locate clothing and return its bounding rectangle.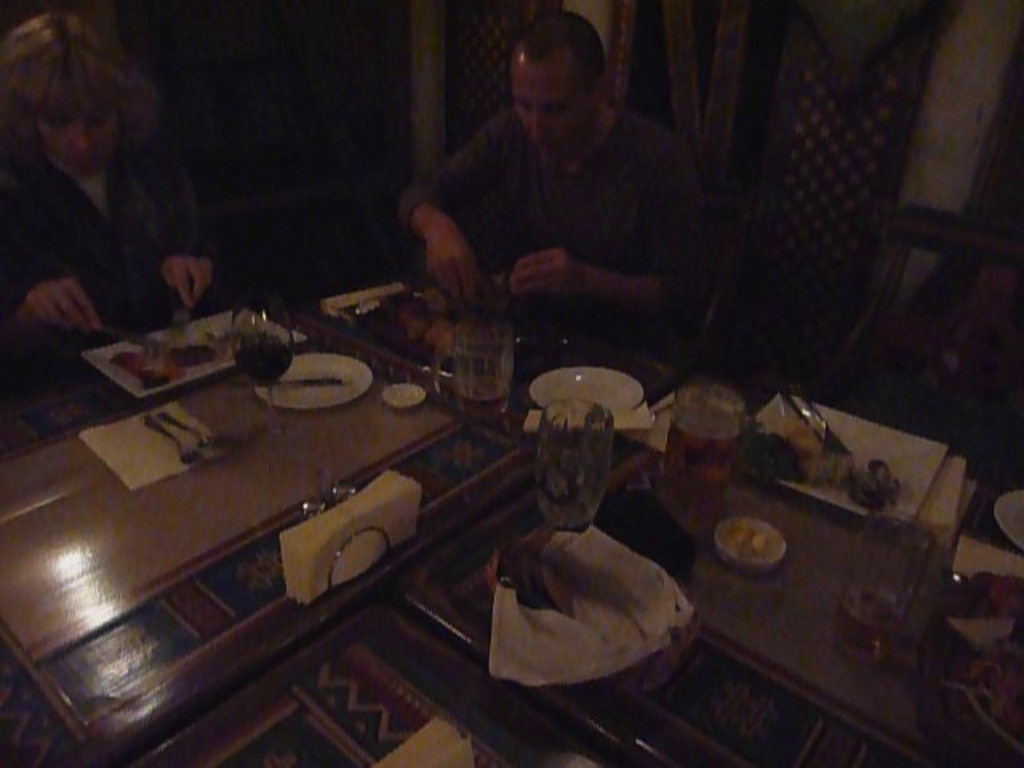
pyautogui.locateOnScreen(413, 110, 718, 350).
